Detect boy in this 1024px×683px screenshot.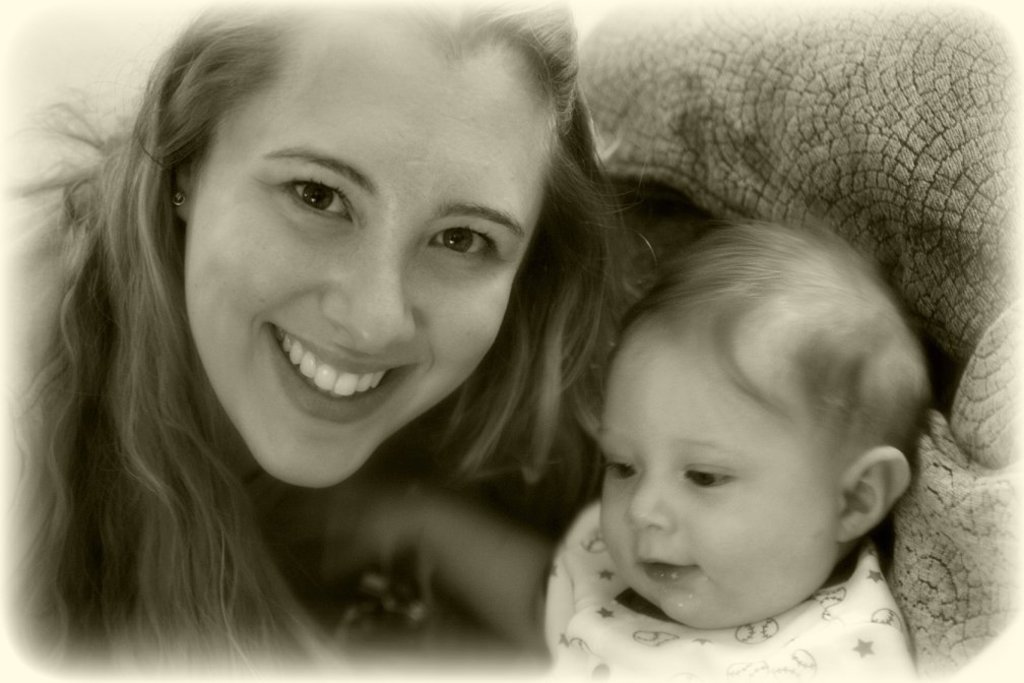
Detection: (301,216,933,682).
